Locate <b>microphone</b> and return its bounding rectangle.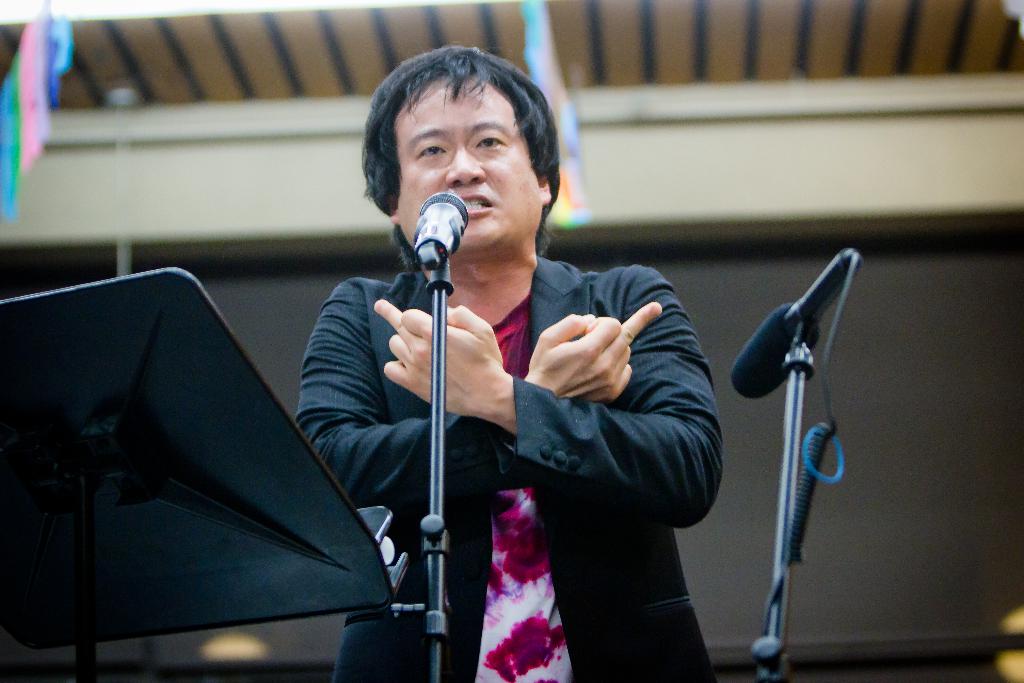
rect(721, 239, 858, 407).
